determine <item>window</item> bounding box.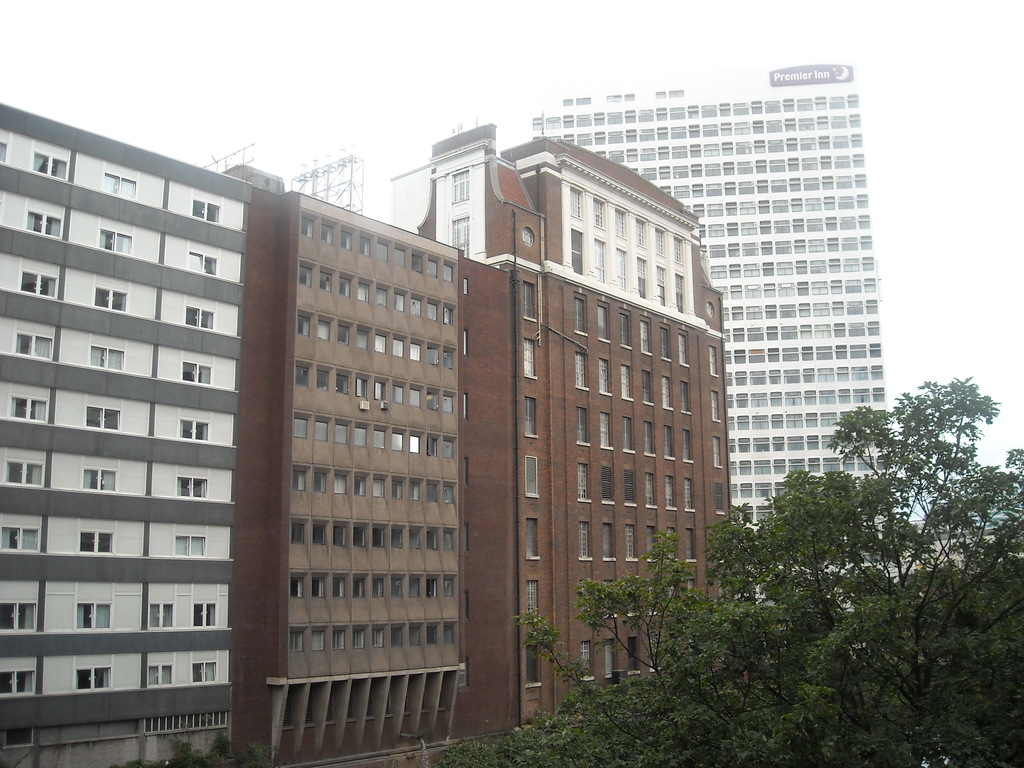
Determined: pyautogui.locateOnScreen(668, 528, 677, 563).
